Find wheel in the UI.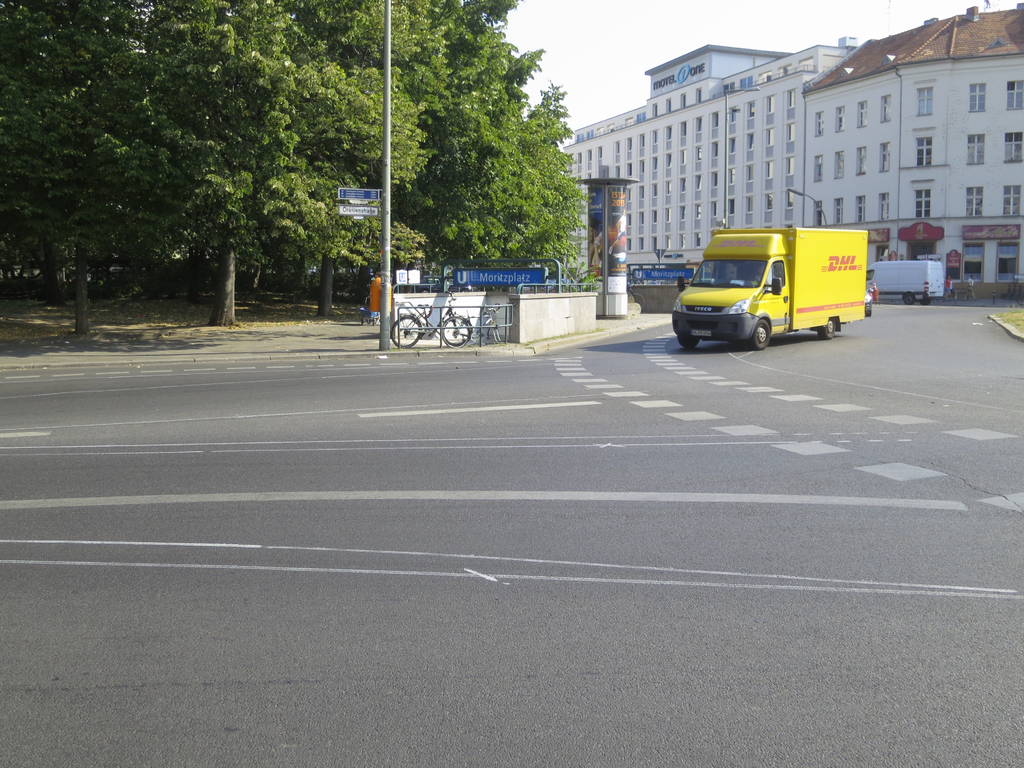
UI element at 390, 317, 420, 350.
